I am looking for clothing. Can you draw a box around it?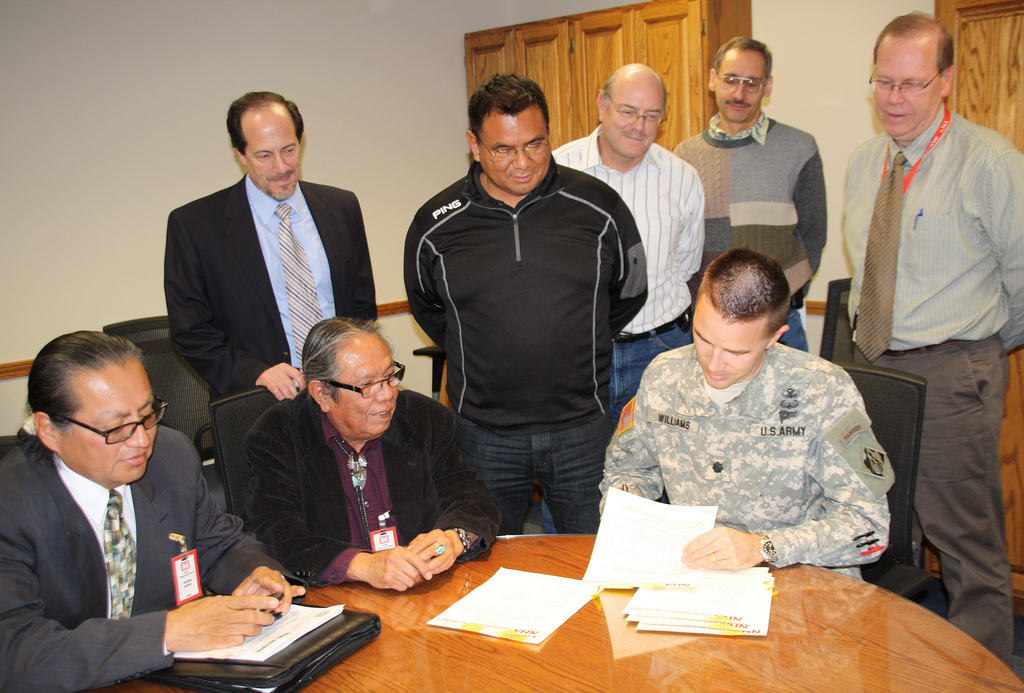
Sure, the bounding box is rect(592, 297, 917, 585).
